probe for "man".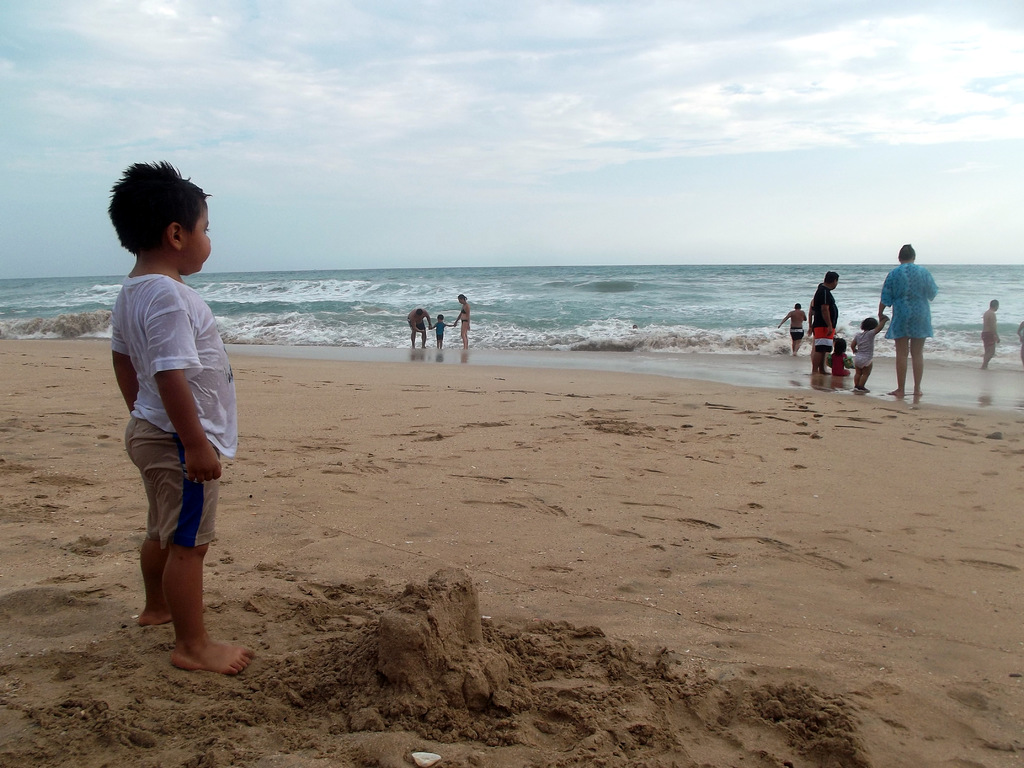
Probe result: left=401, top=305, right=431, bottom=348.
